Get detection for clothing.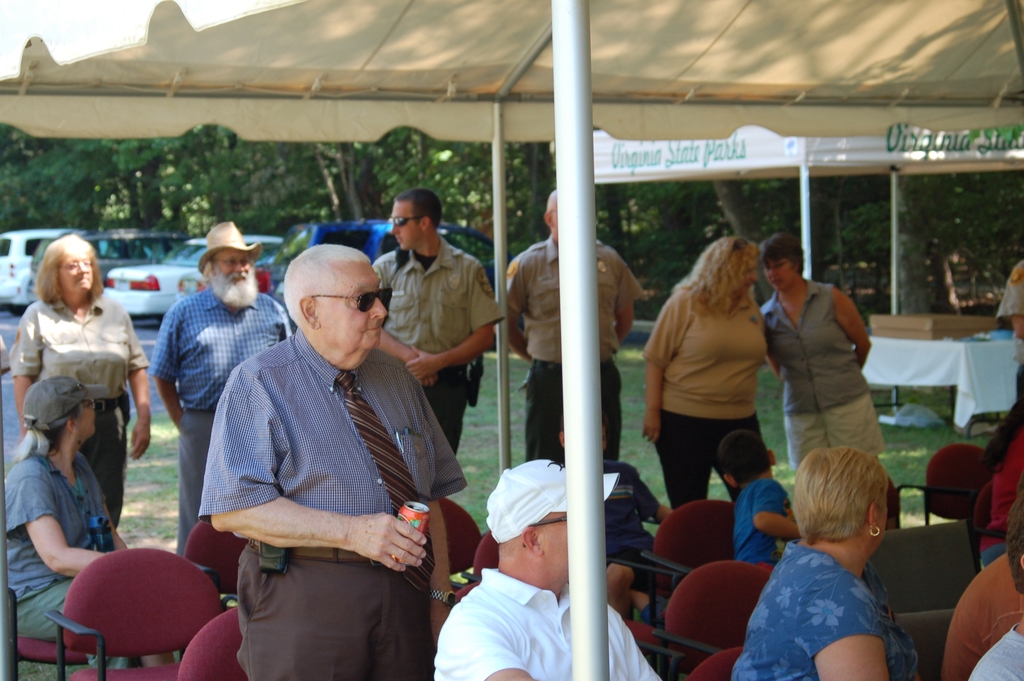
Detection: [x1=746, y1=545, x2=924, y2=675].
